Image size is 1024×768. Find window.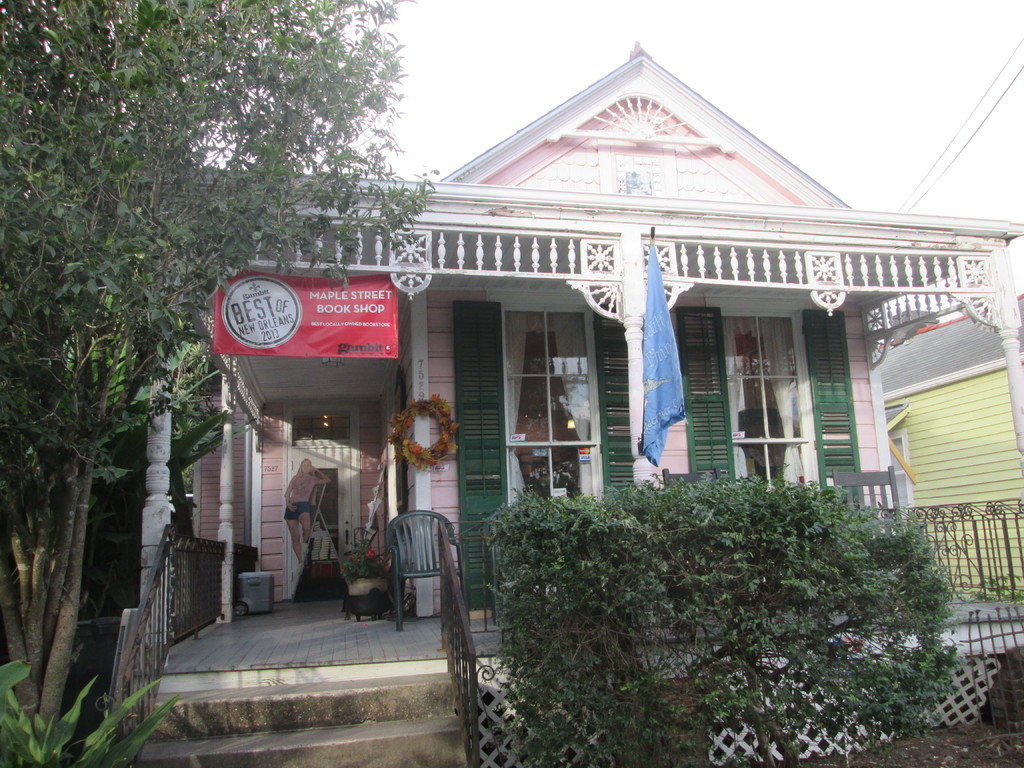
detection(889, 428, 913, 511).
